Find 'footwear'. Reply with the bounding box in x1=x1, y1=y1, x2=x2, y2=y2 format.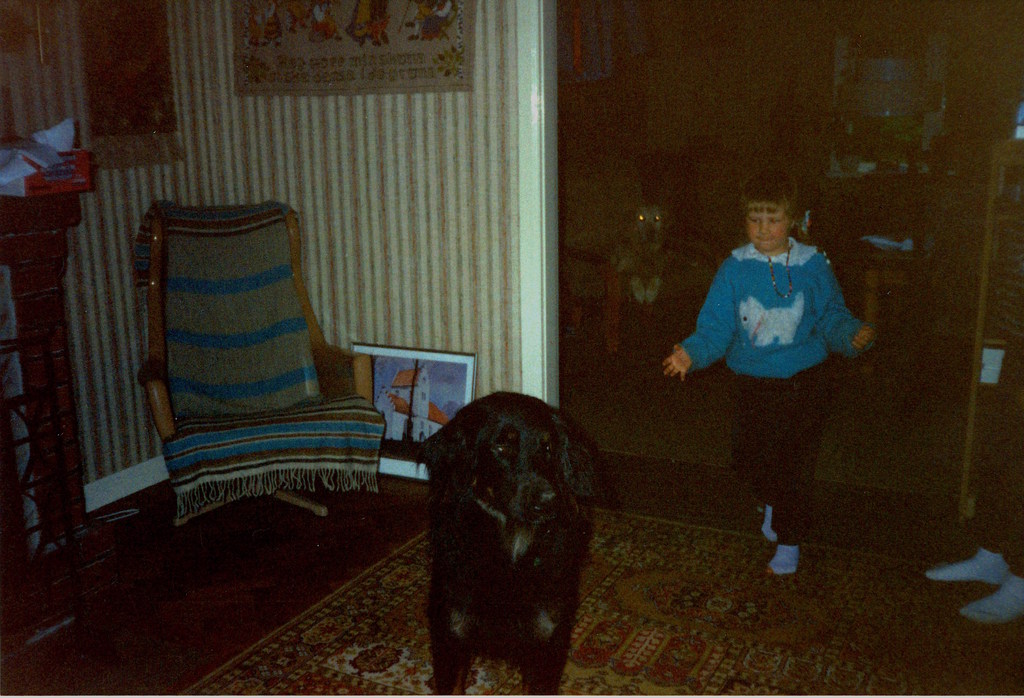
x1=765, y1=538, x2=805, y2=579.
